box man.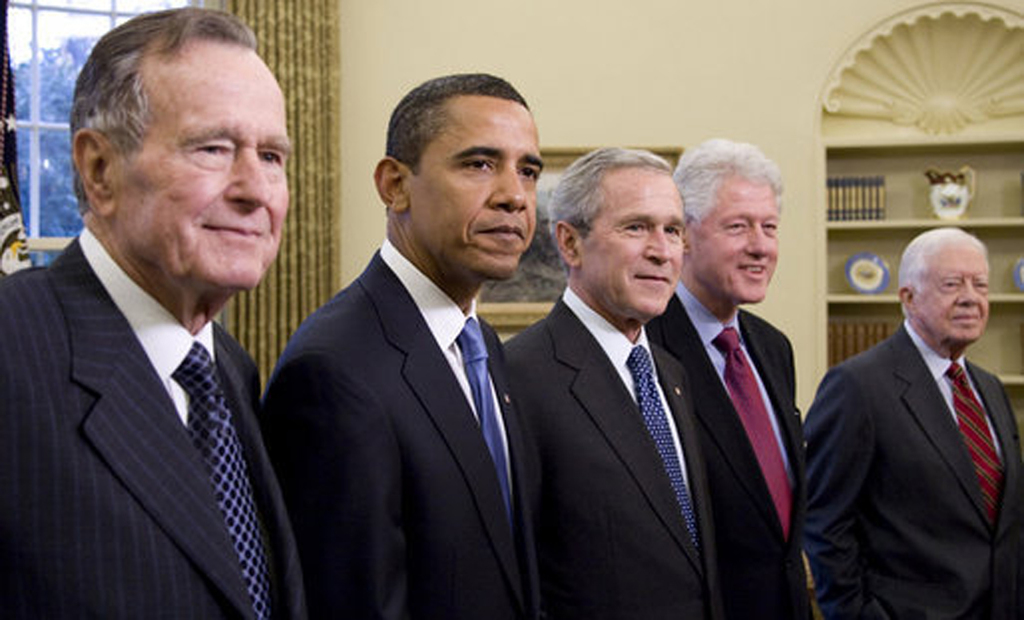
(1, 24, 334, 610).
